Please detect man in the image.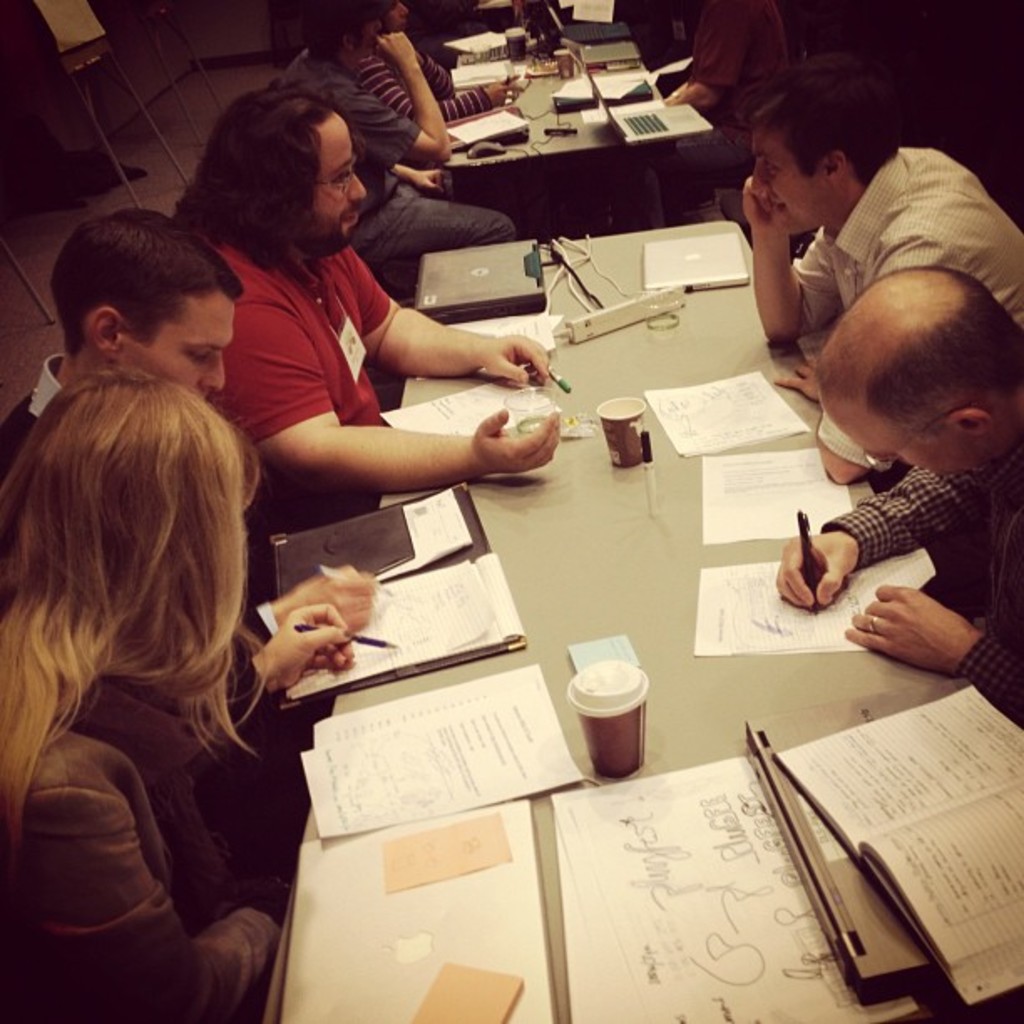
left=0, top=207, right=388, bottom=648.
